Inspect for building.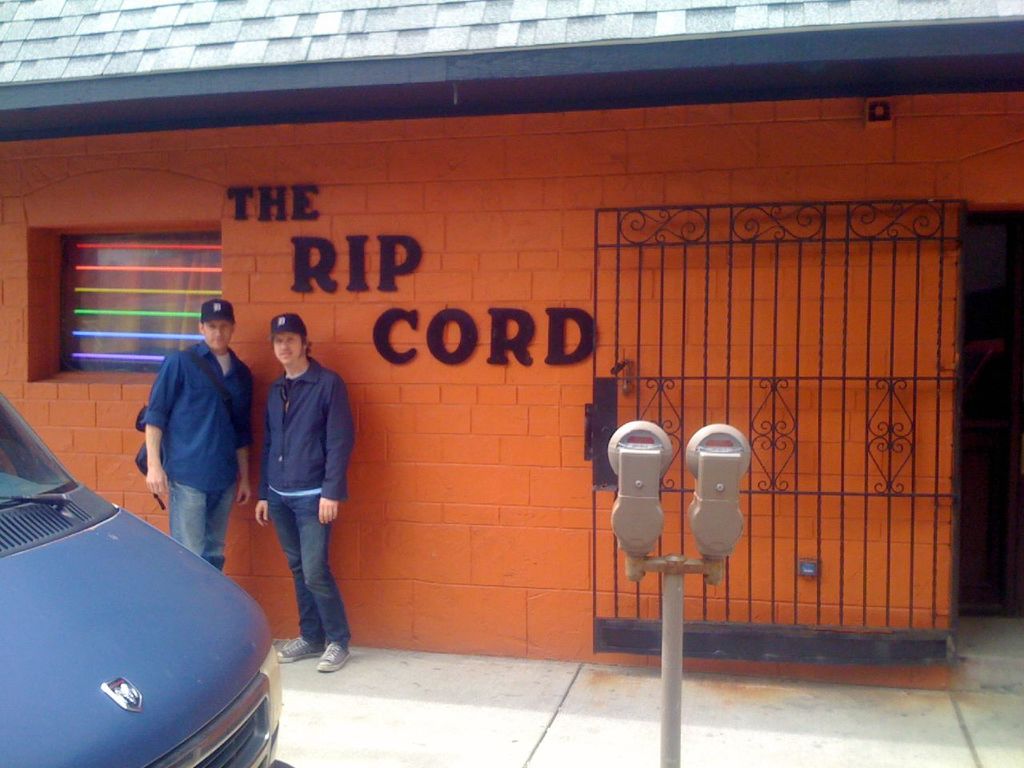
Inspection: crop(0, 0, 1023, 697).
